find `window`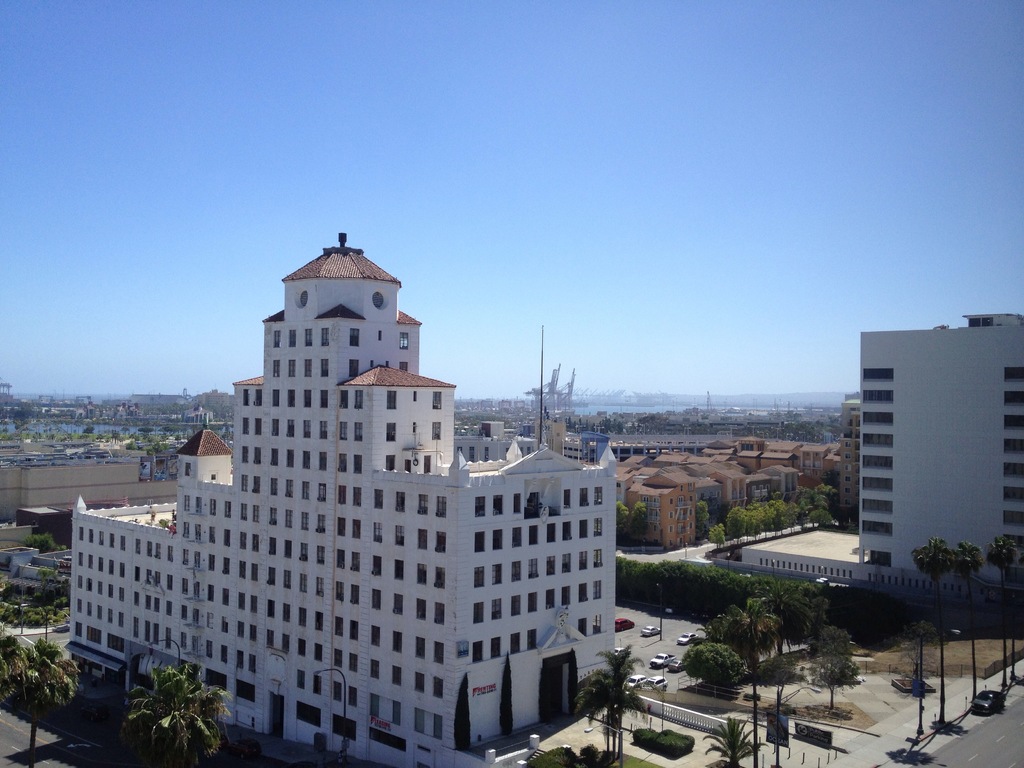
<box>87,555,92,570</box>
